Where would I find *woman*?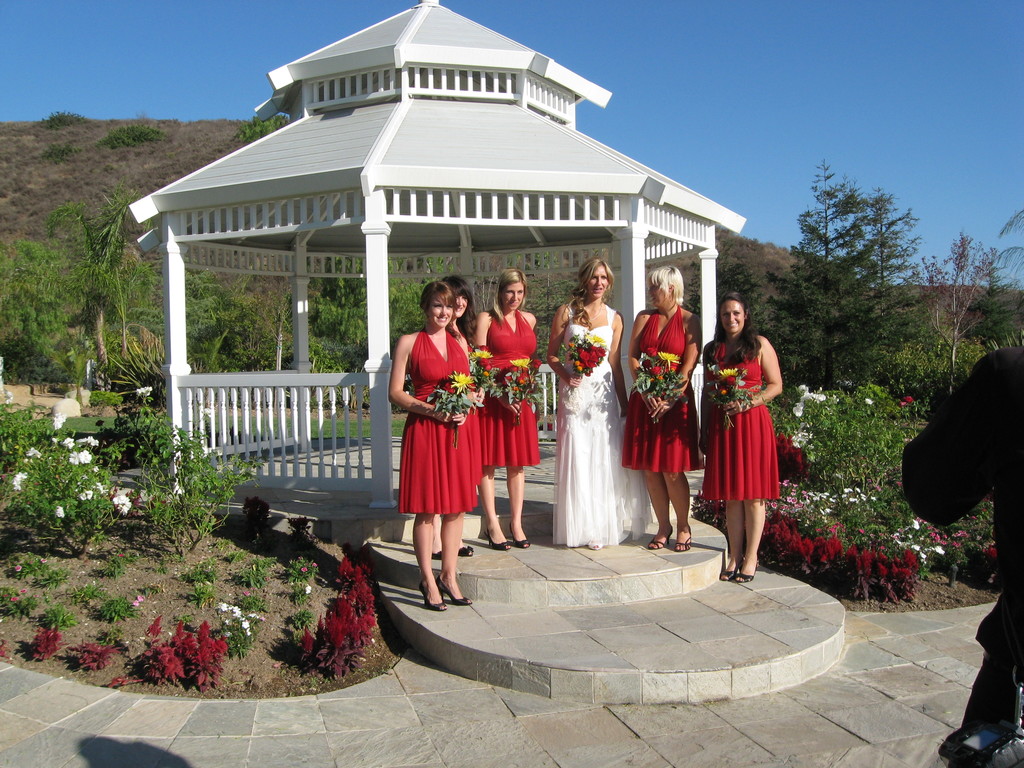
At 700 299 792 570.
